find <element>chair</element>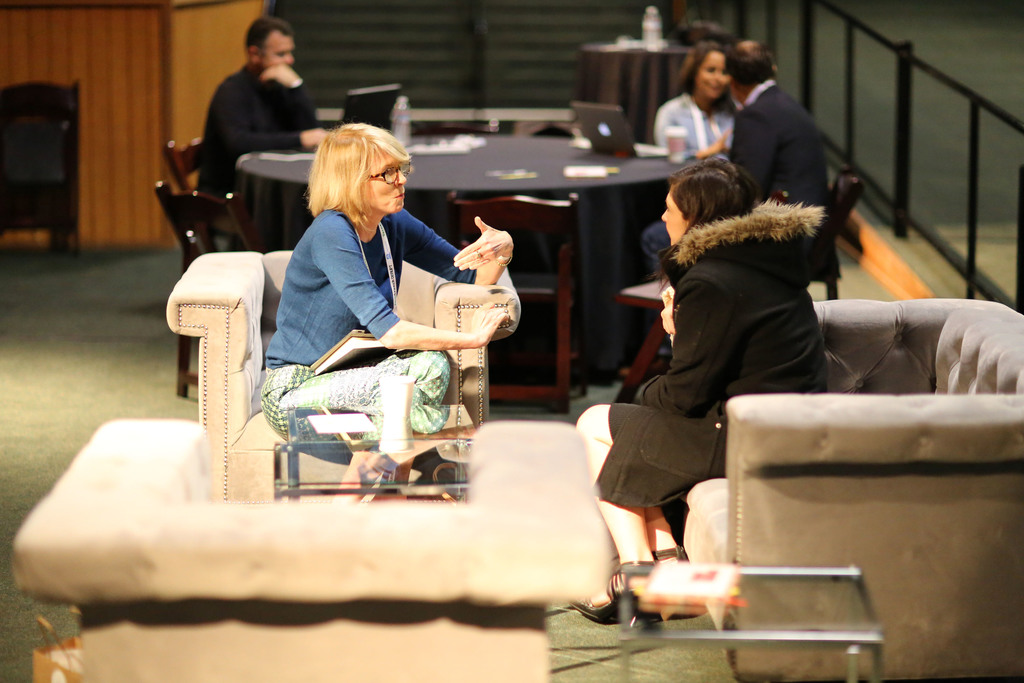
(150,183,269,400)
